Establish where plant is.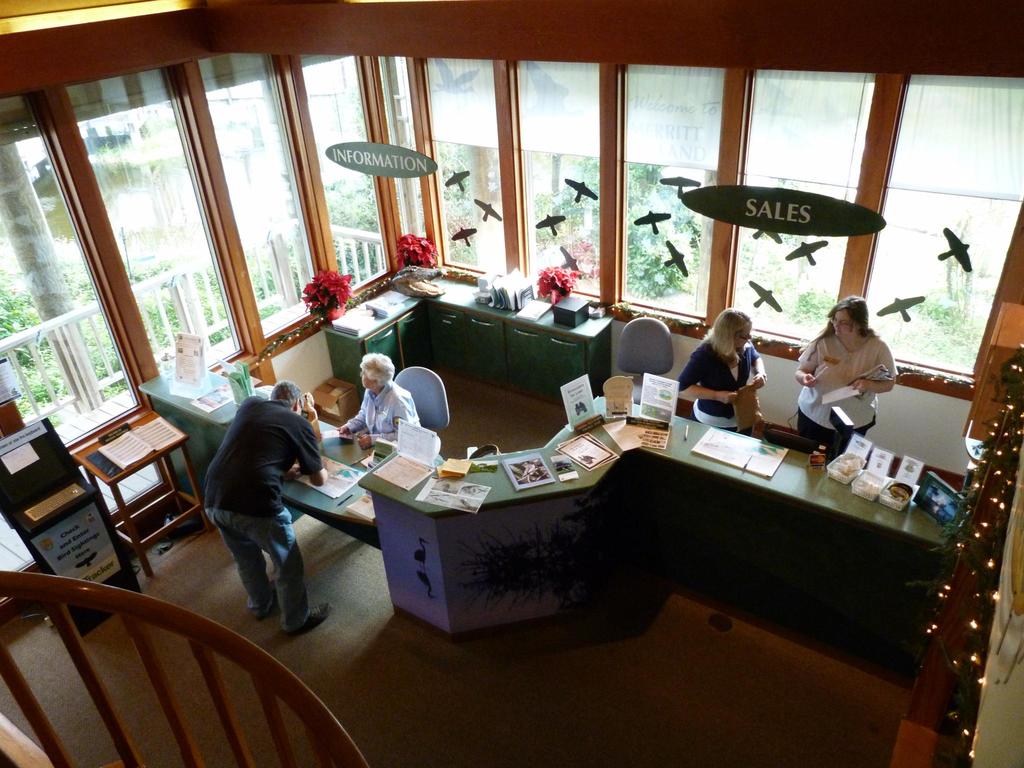
Established at select_region(395, 230, 443, 271).
